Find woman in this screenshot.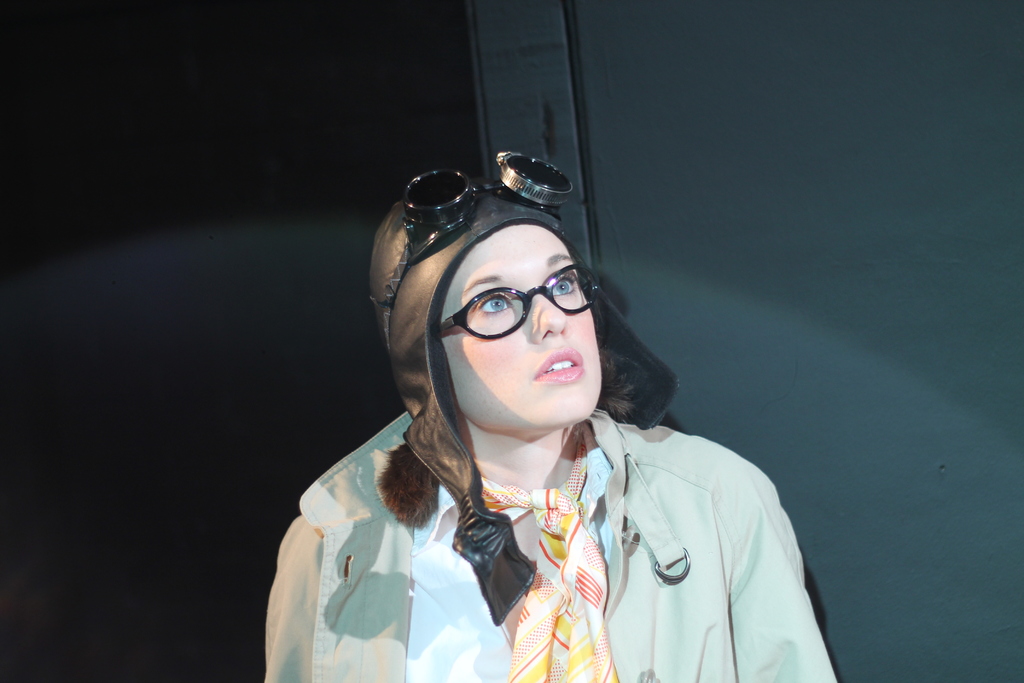
The bounding box for woman is <box>268,142,819,668</box>.
